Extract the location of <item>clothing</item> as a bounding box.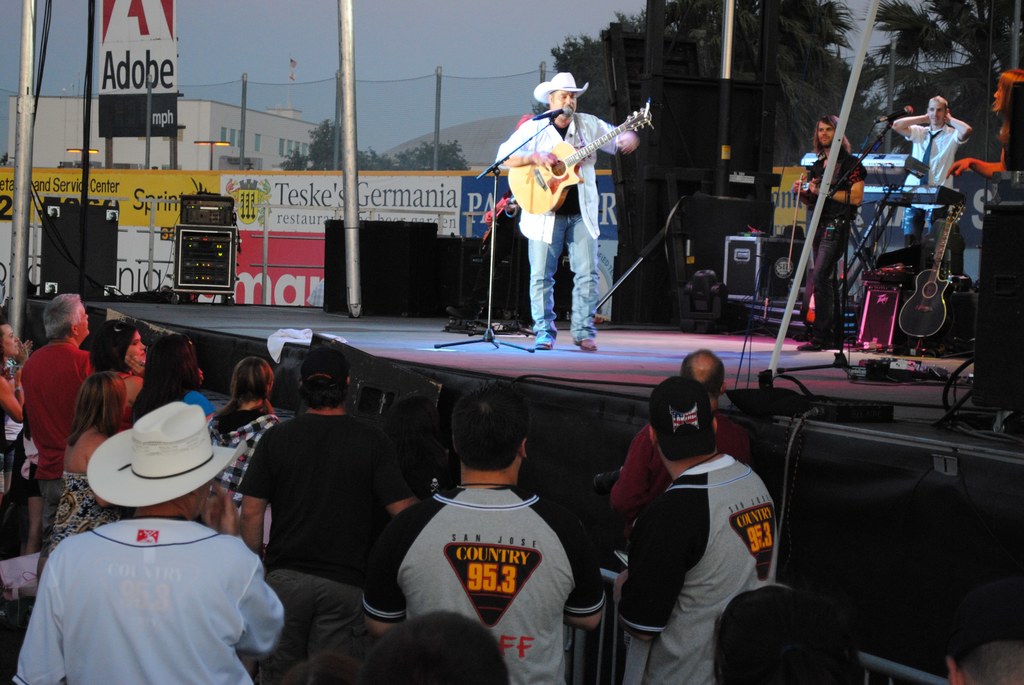
[363,487,614,679].
